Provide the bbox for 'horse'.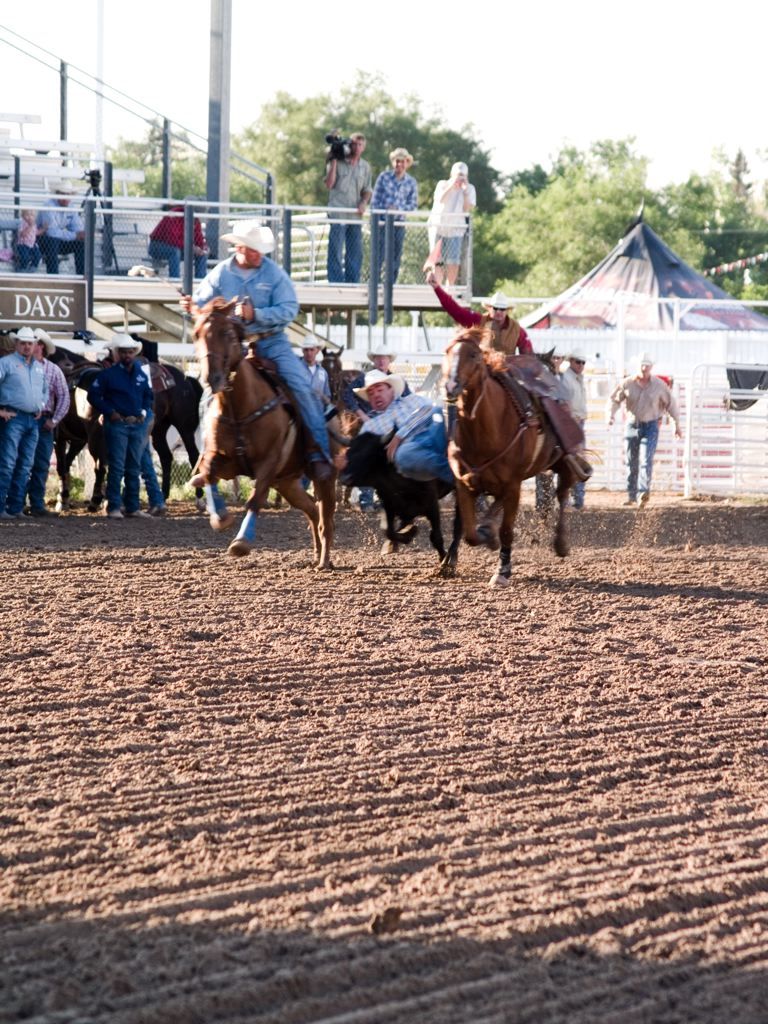
l=183, t=285, r=340, b=570.
